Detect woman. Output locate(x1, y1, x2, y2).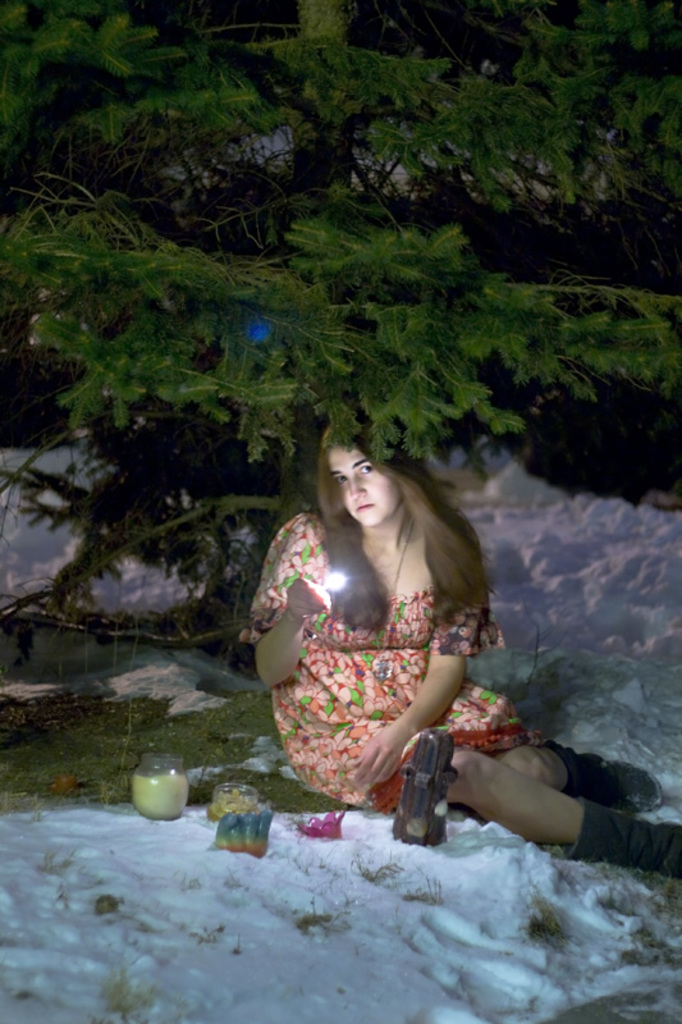
locate(247, 422, 681, 886).
